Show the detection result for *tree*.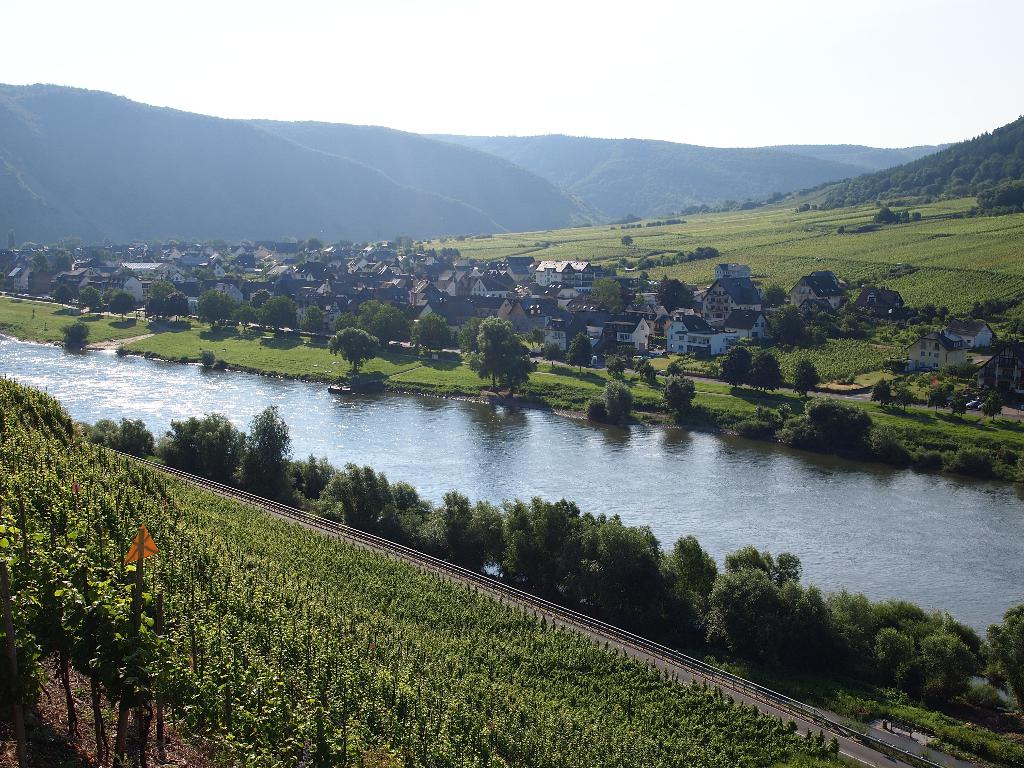
bbox(564, 333, 598, 373).
